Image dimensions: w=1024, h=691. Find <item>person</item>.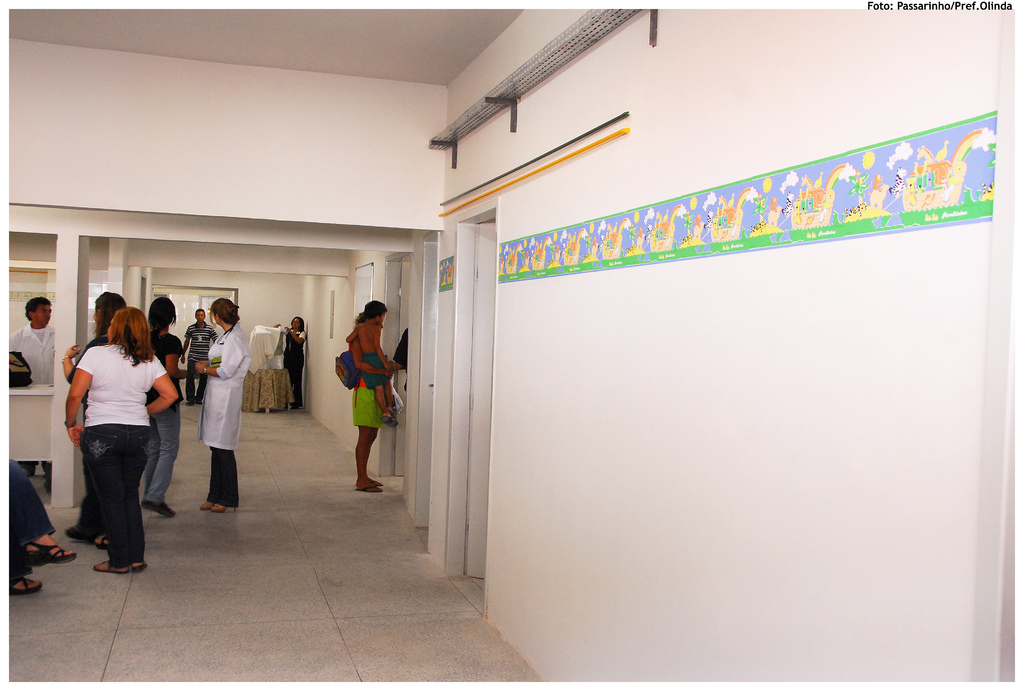
[left=65, top=308, right=180, bottom=578].
